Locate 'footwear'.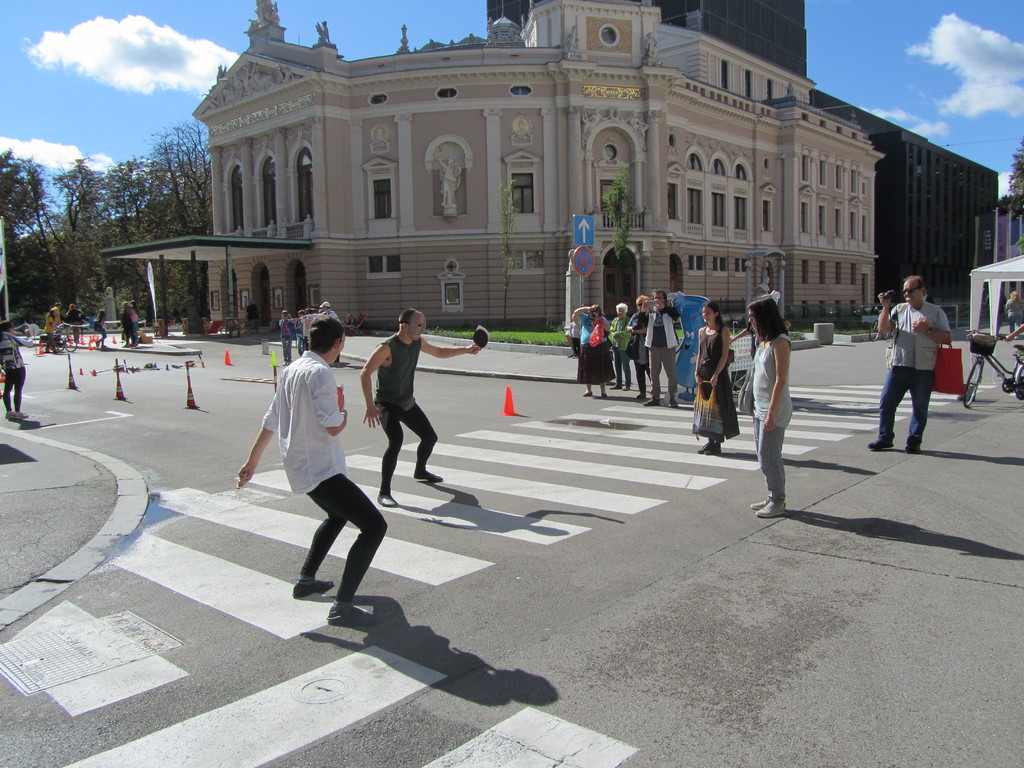
Bounding box: {"left": 611, "top": 383, "right": 620, "bottom": 388}.
